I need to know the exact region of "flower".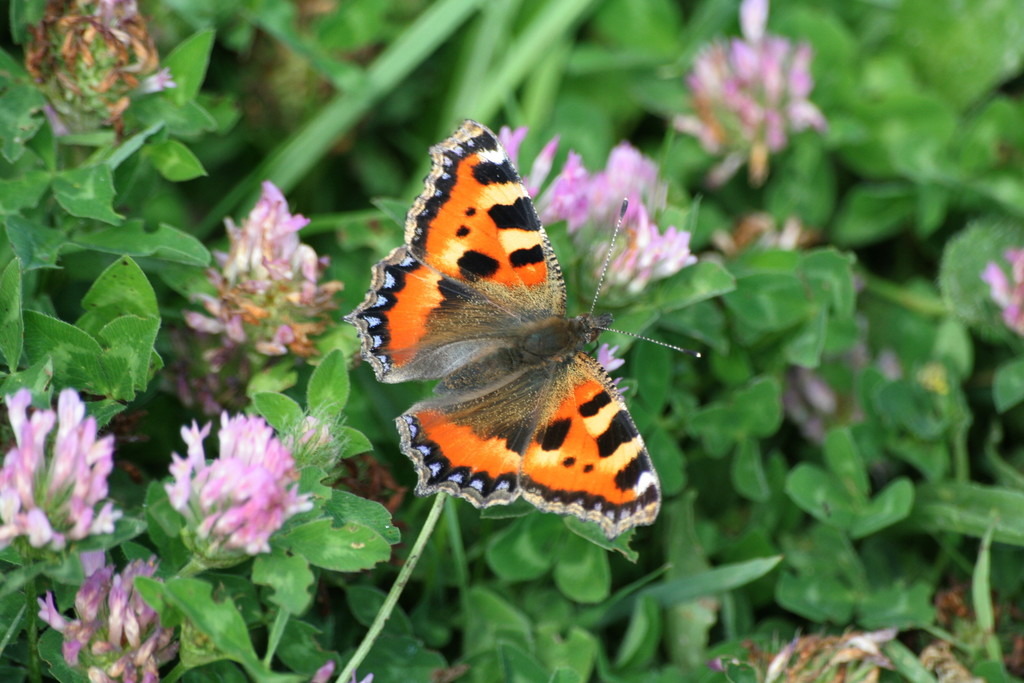
Region: [493, 115, 689, 300].
